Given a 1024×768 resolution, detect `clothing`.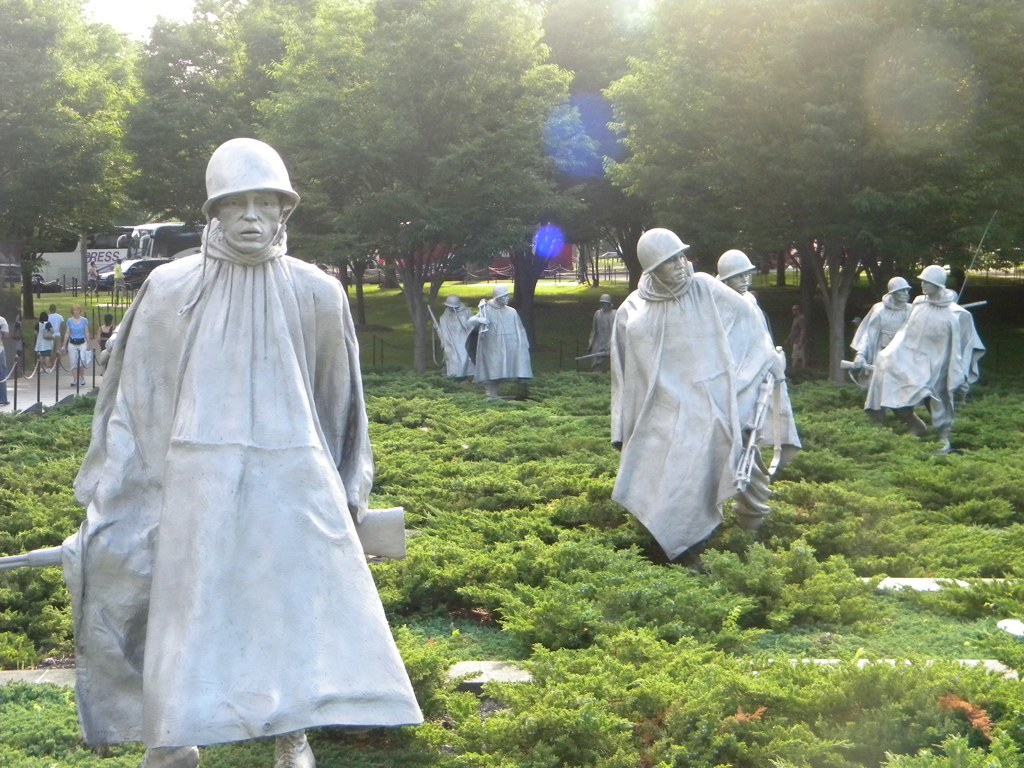
x1=65 y1=216 x2=426 y2=750.
